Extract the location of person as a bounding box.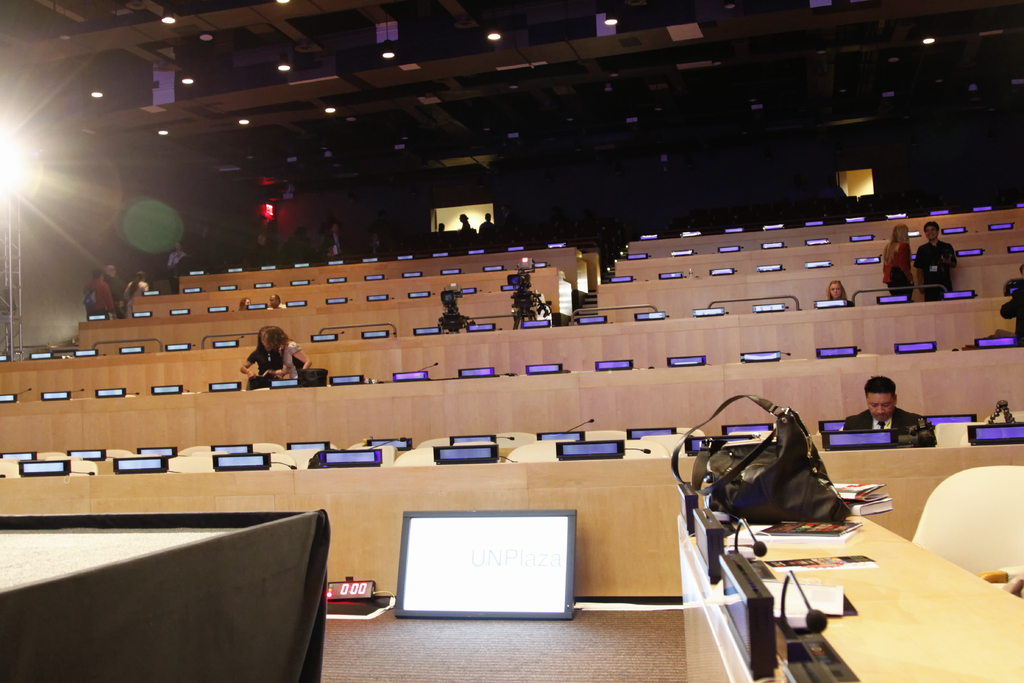
(280, 223, 307, 258).
